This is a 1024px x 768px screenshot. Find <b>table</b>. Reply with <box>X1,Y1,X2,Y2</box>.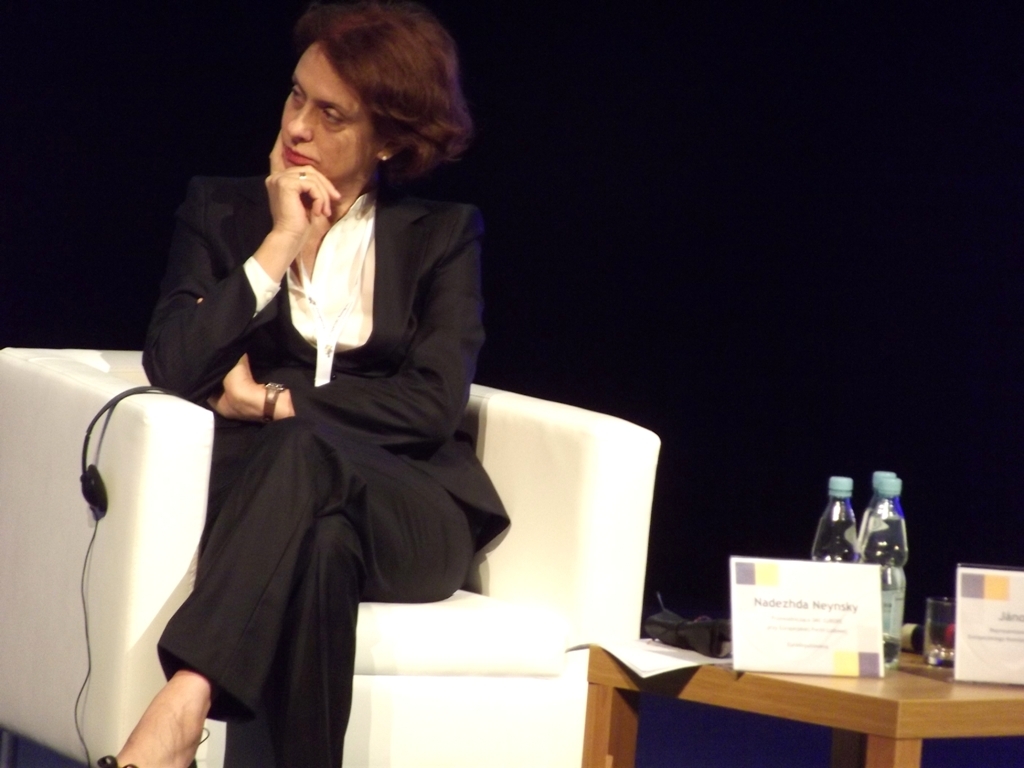
<box>576,582,1011,767</box>.
